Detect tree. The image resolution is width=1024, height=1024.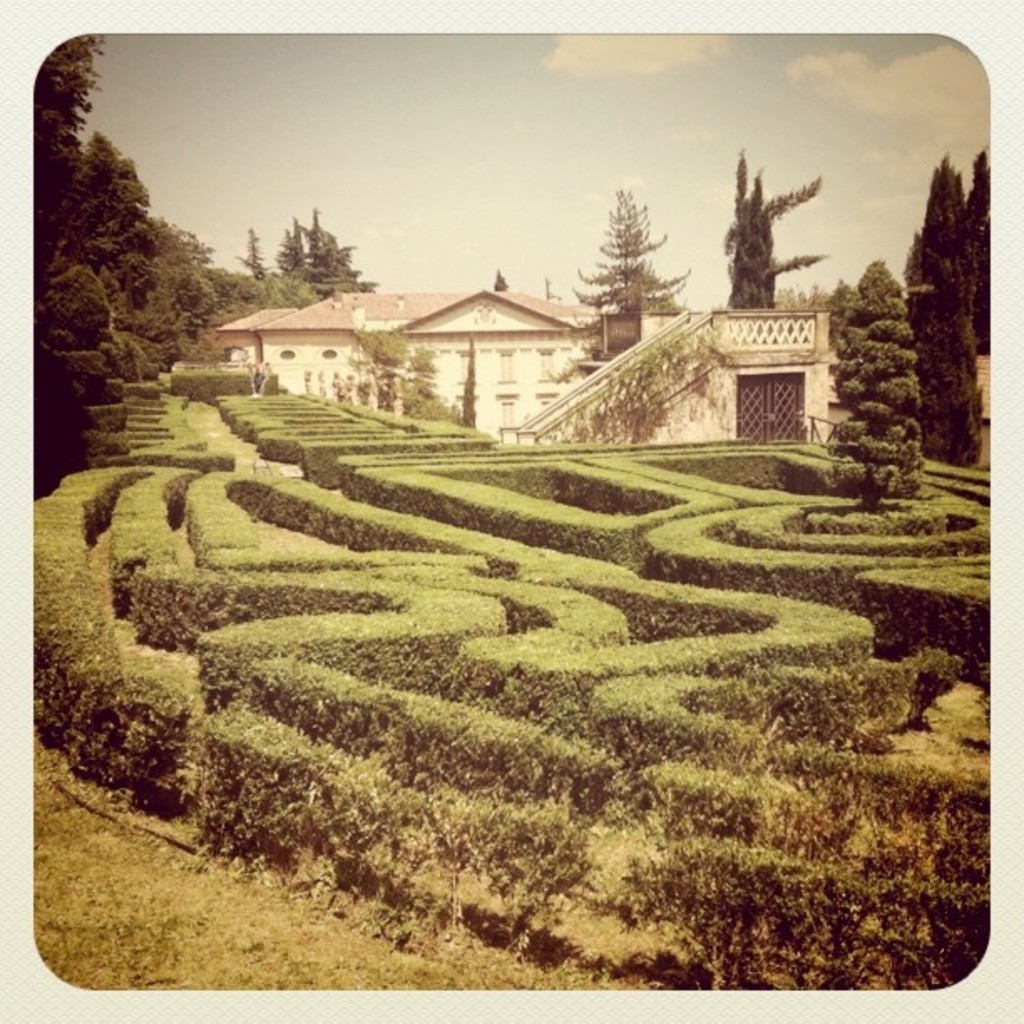
x1=877 y1=110 x2=1011 y2=499.
